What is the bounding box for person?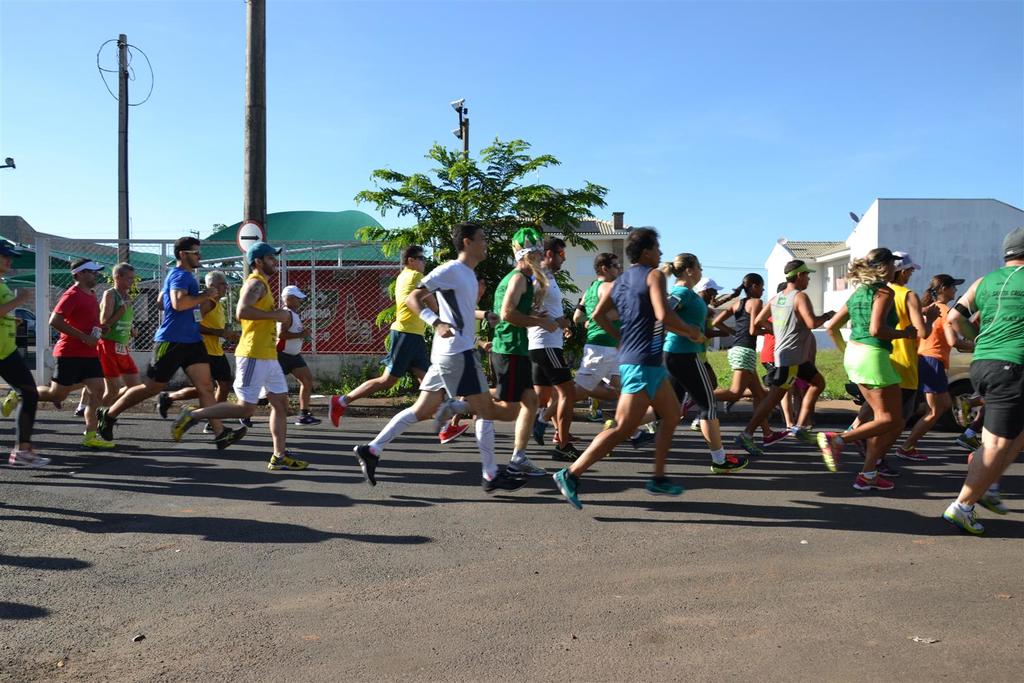
(95,260,145,427).
